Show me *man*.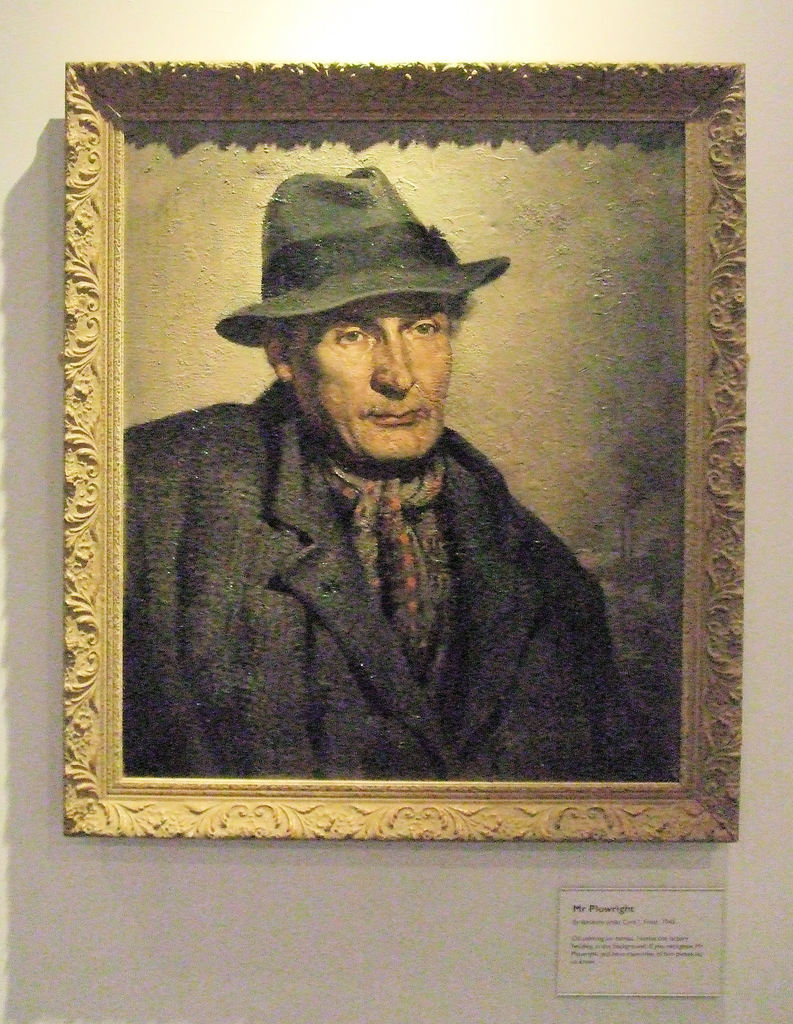
*man* is here: (left=116, top=159, right=616, bottom=788).
